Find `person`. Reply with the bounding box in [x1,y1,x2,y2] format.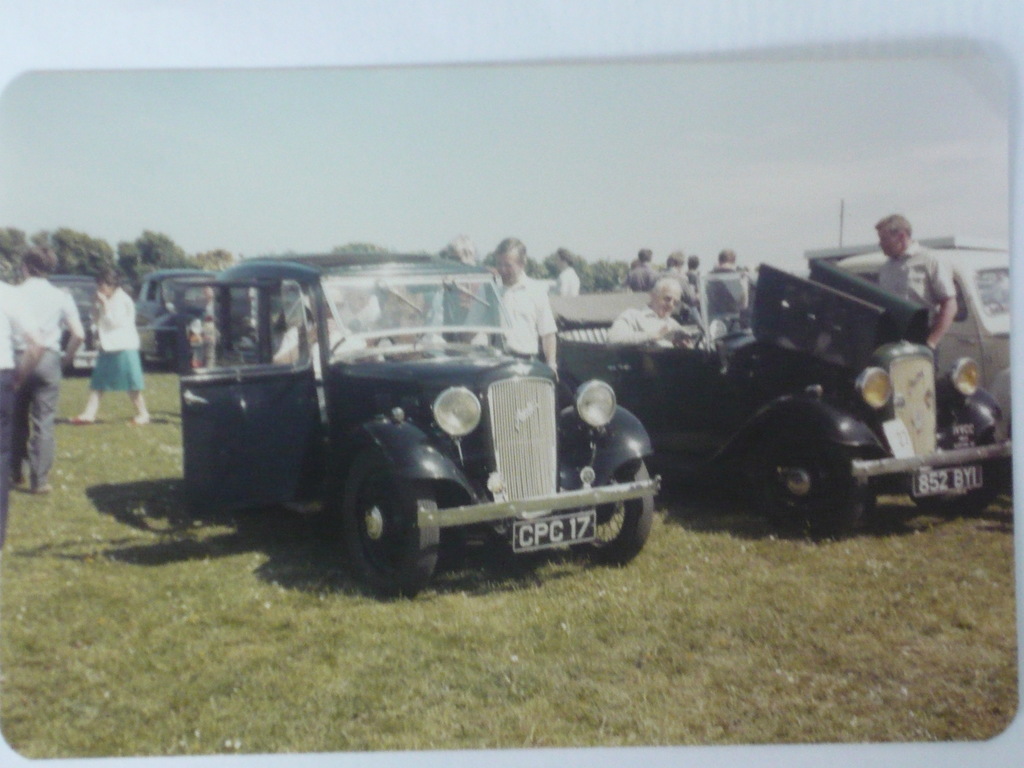
[460,237,558,376].
